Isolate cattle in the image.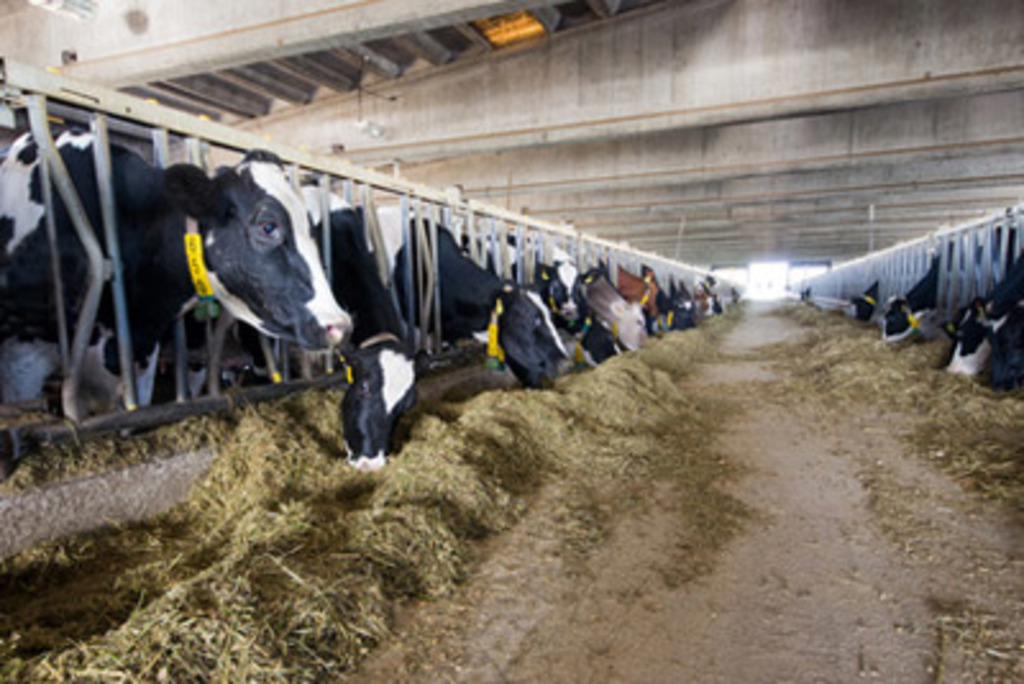
Isolated region: bbox=[694, 279, 717, 315].
